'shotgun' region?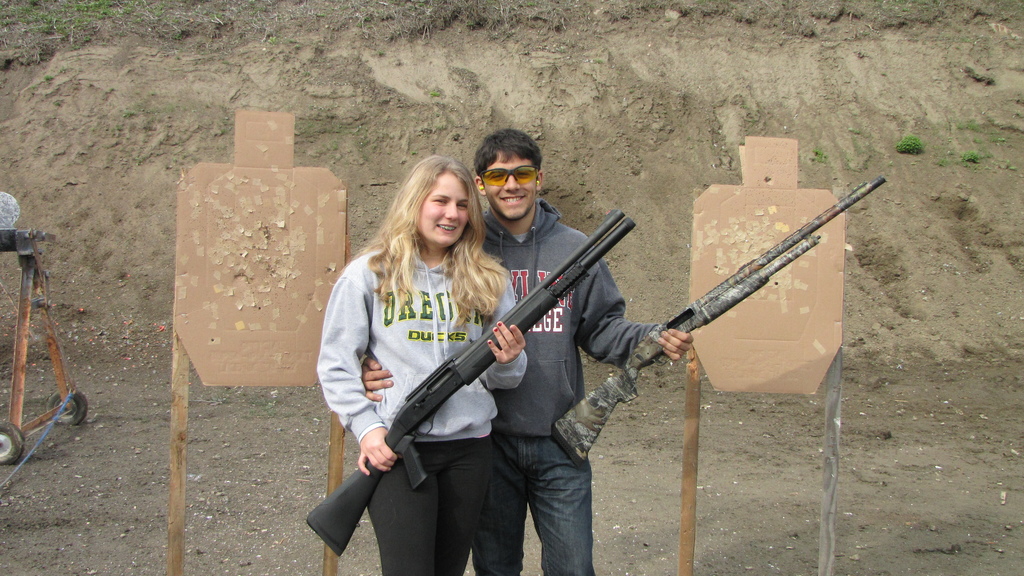
pyautogui.locateOnScreen(549, 178, 888, 473)
